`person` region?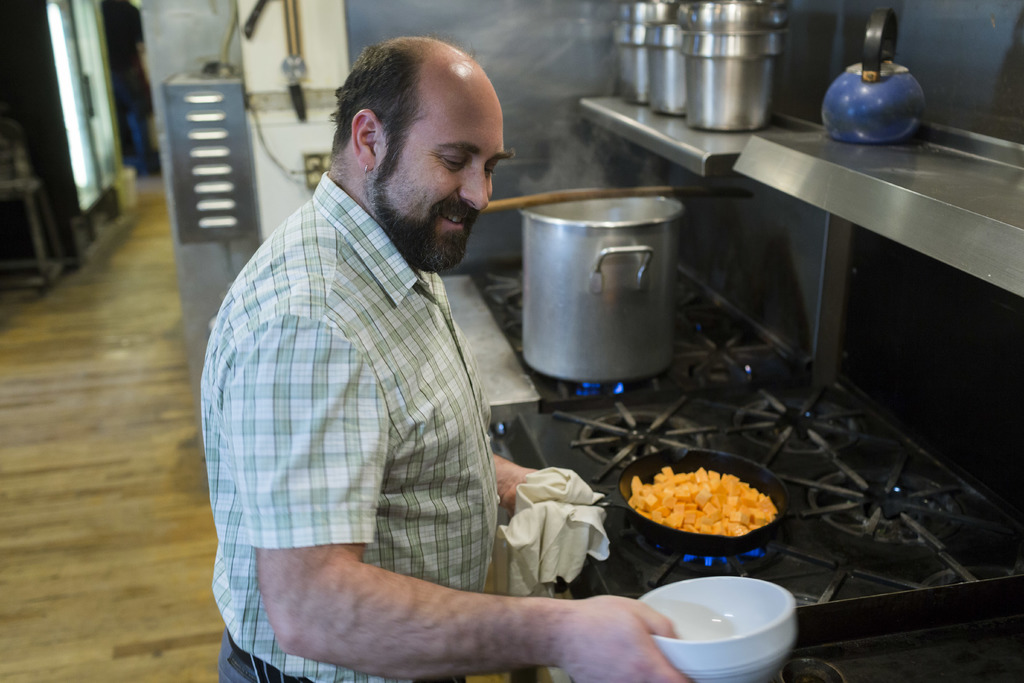
(205,28,593,663)
